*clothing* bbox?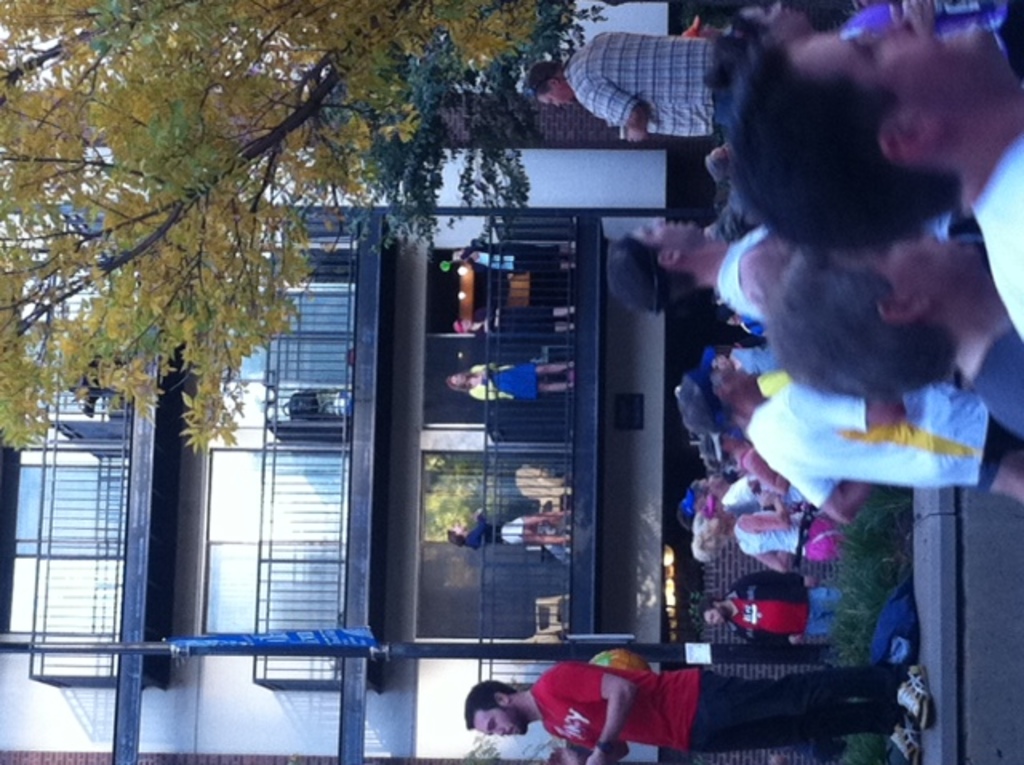
rect(467, 363, 541, 410)
